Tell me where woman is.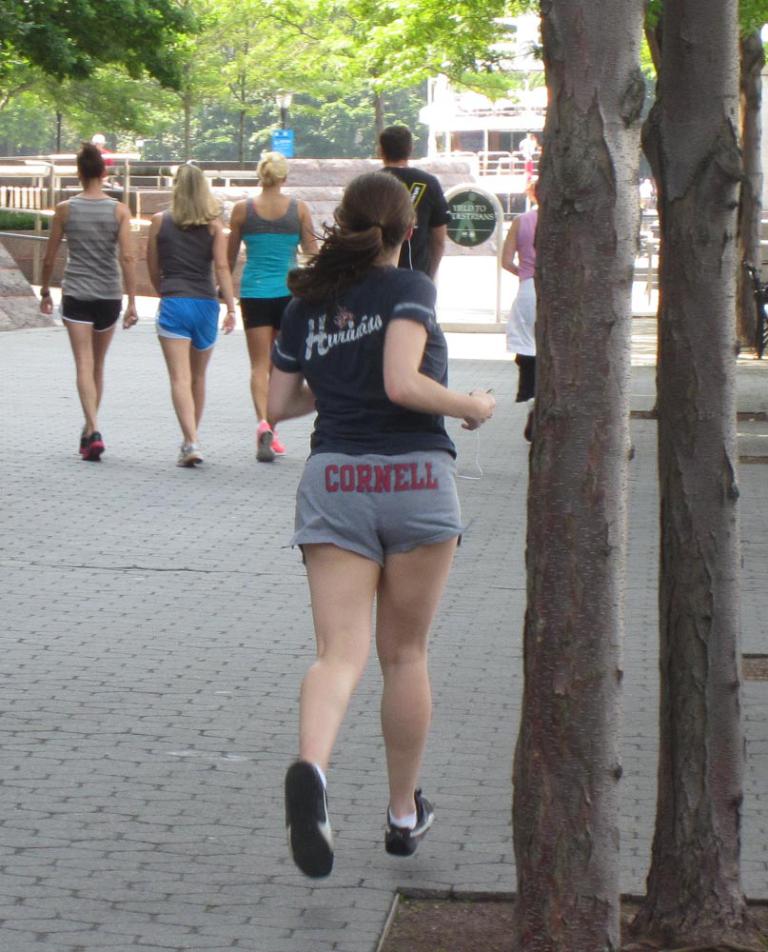
woman is at (153,165,254,518).
